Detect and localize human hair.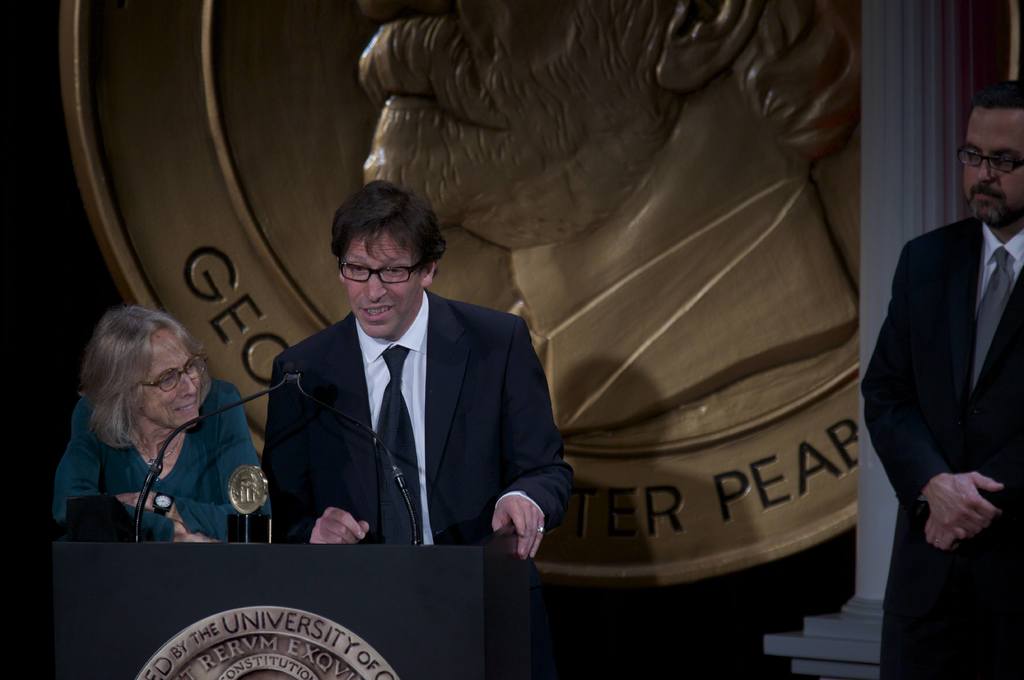
Localized at {"left": 68, "top": 305, "right": 202, "bottom": 471}.
